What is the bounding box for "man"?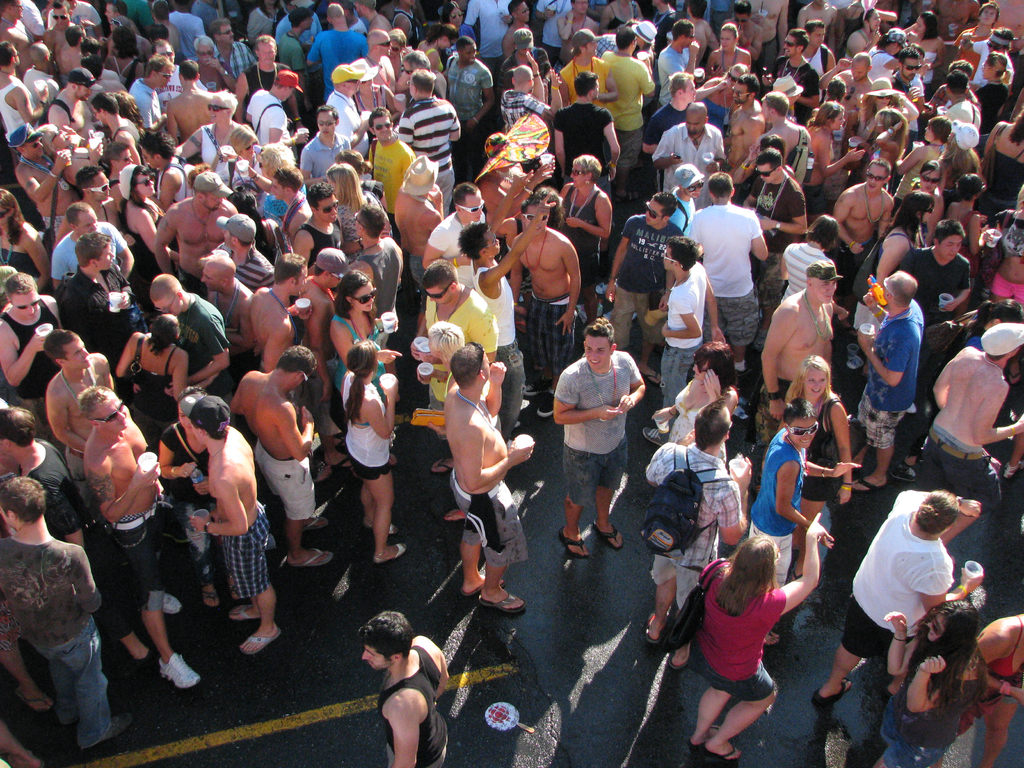
detection(643, 70, 714, 156).
